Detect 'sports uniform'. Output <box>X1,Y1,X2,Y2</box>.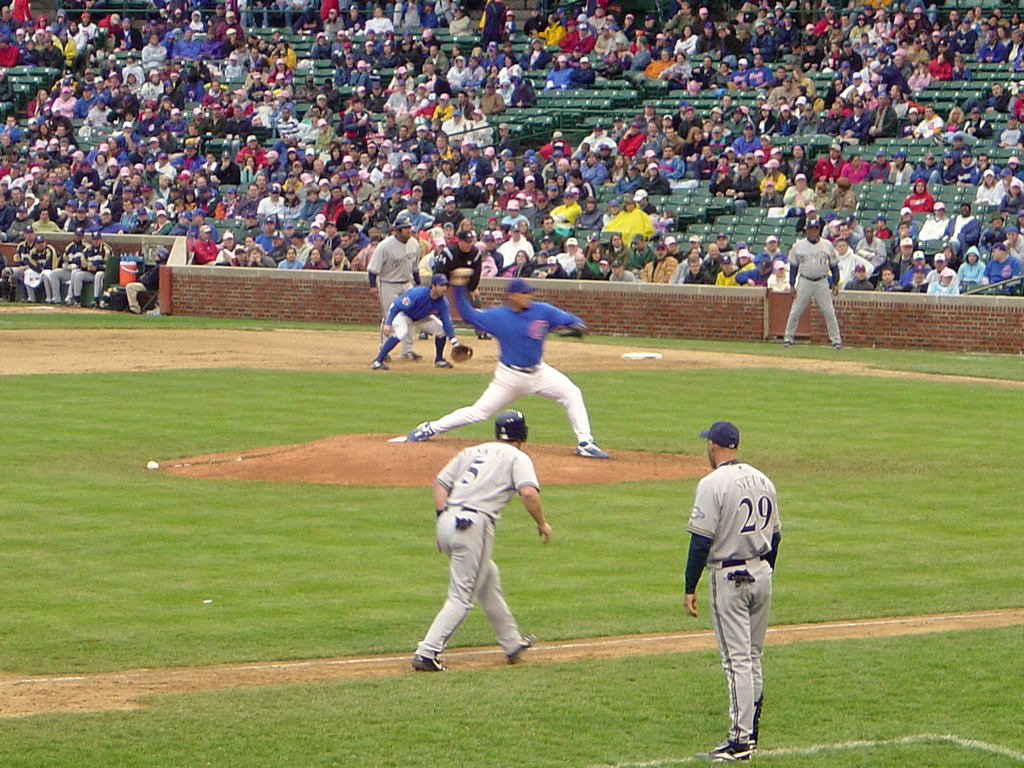
<box>123,238,175,315</box>.
